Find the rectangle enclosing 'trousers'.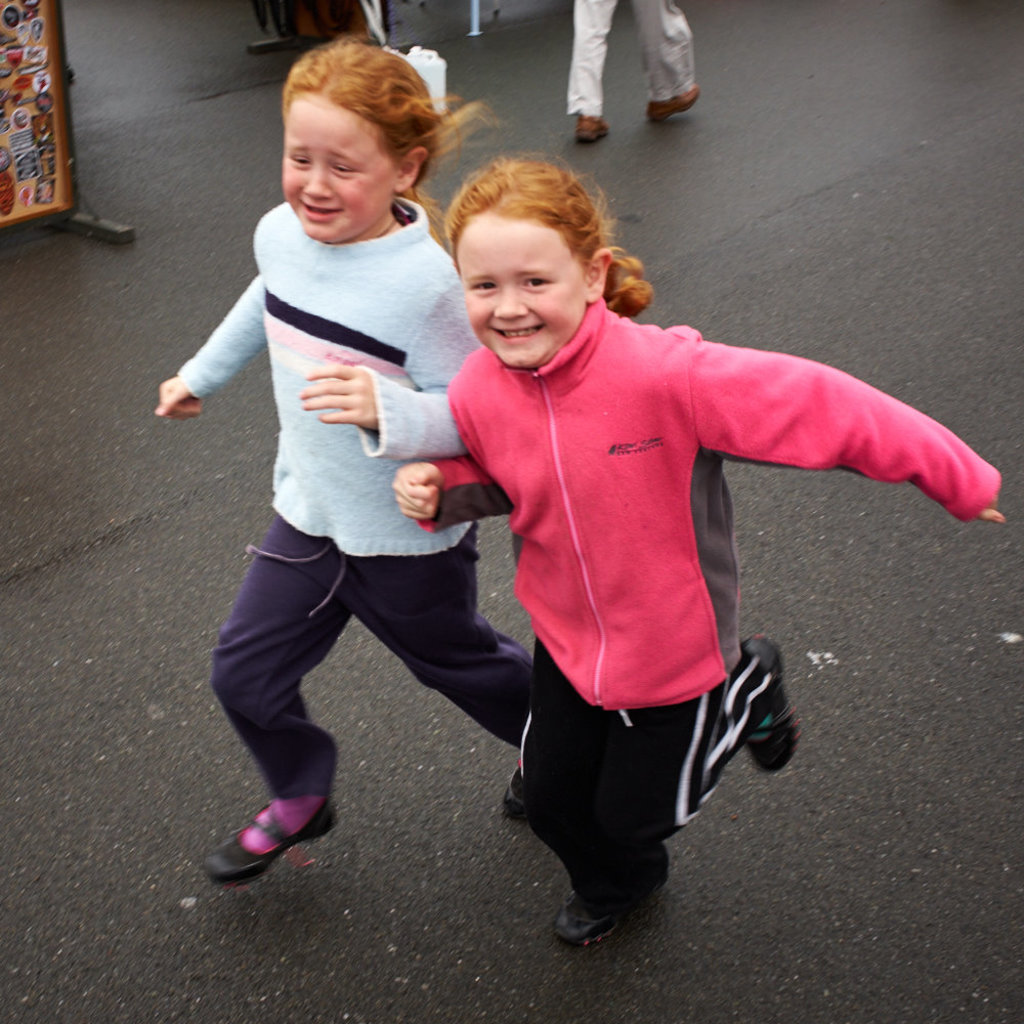
563, 0, 700, 115.
